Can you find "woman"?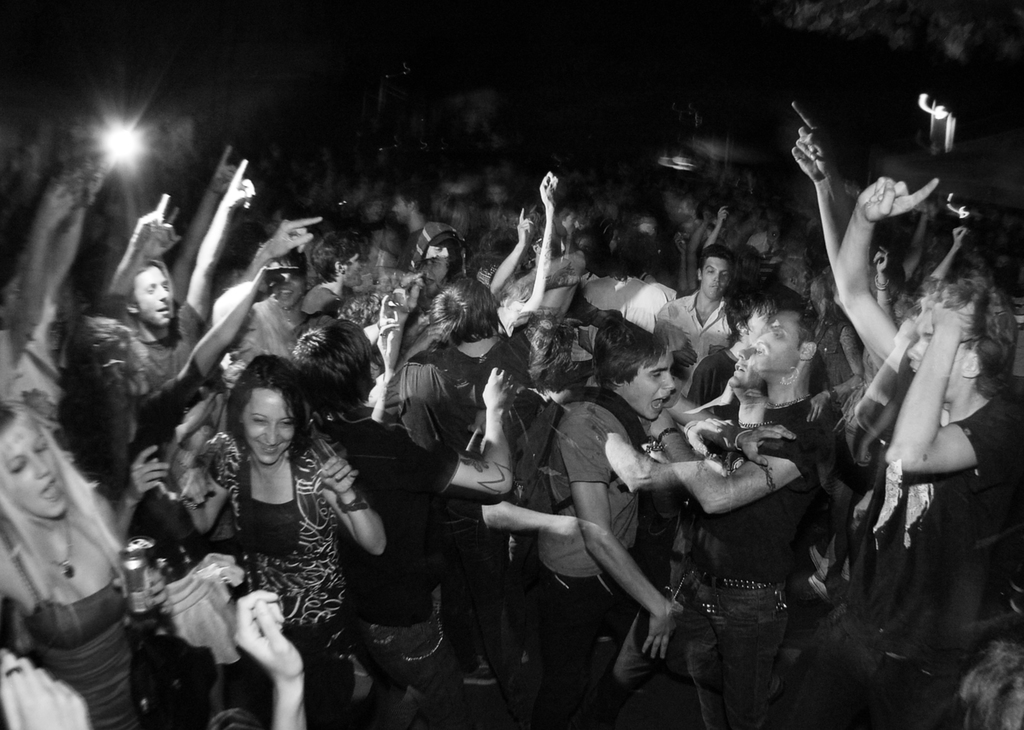
Yes, bounding box: Rect(176, 348, 387, 722).
